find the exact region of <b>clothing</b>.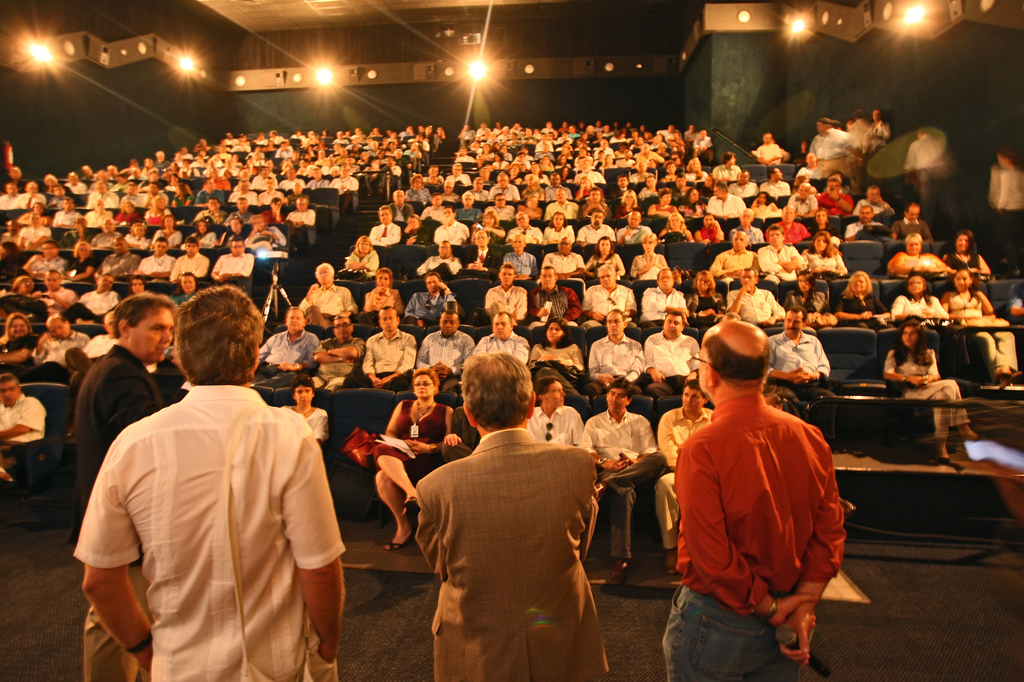
Exact region: 405 294 459 325.
